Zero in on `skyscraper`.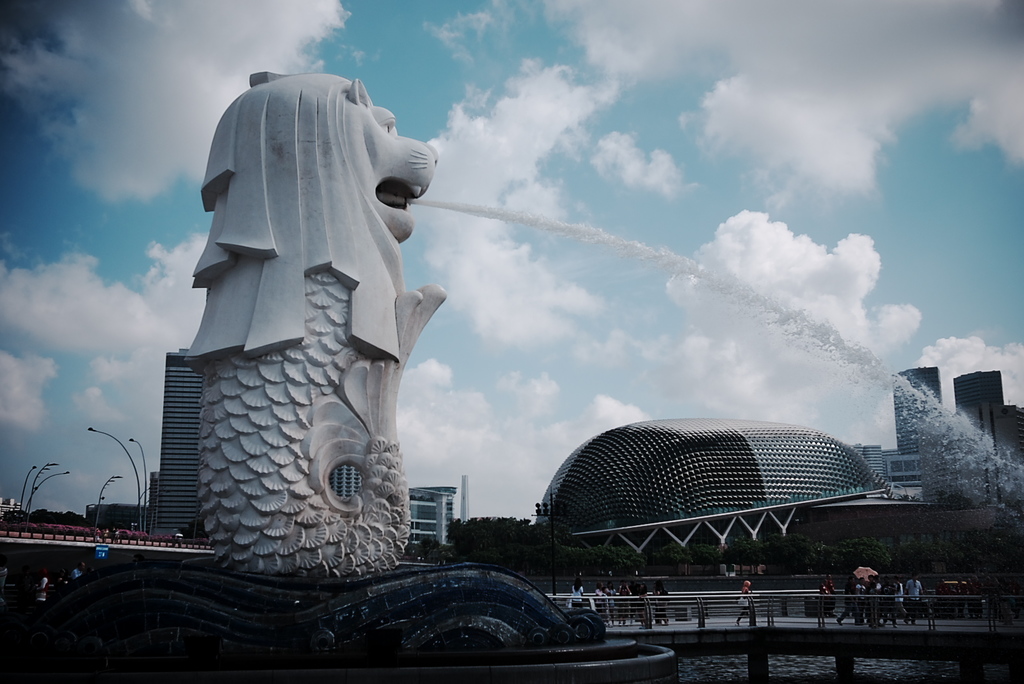
Zeroed in: BBox(953, 365, 1023, 514).
